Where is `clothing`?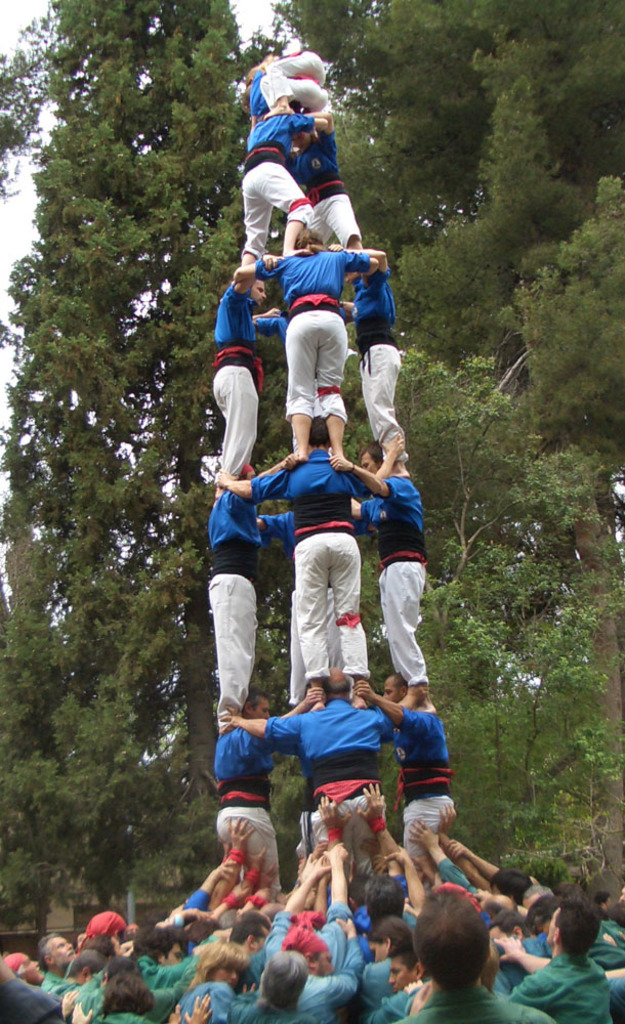
267,47,321,105.
